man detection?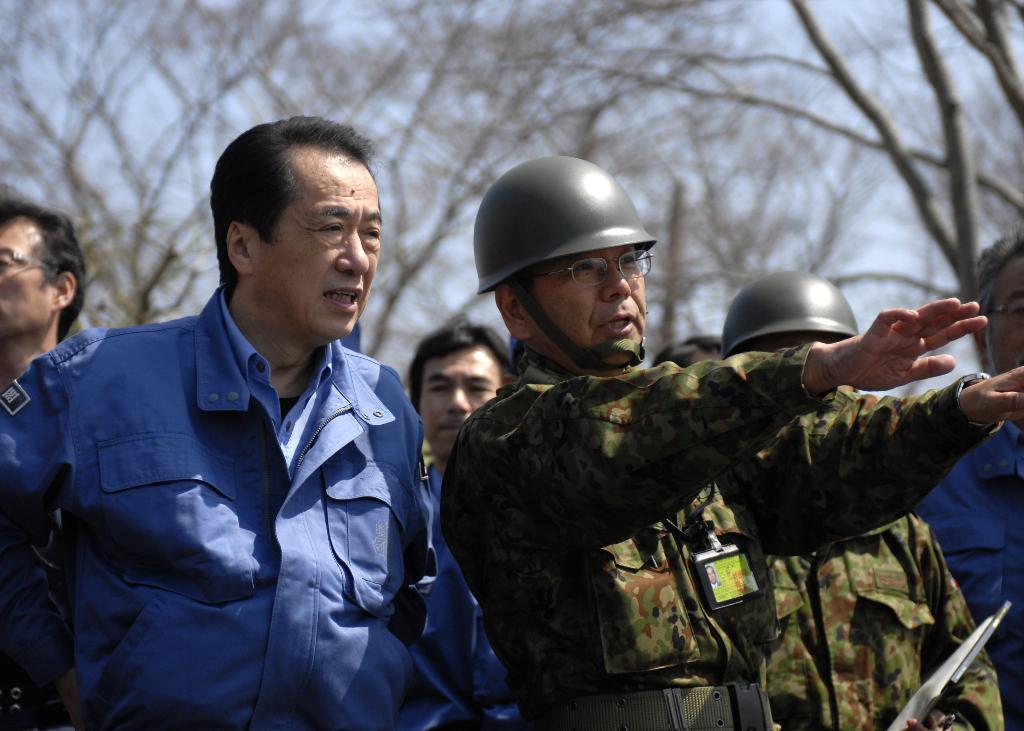
717/253/1016/730
